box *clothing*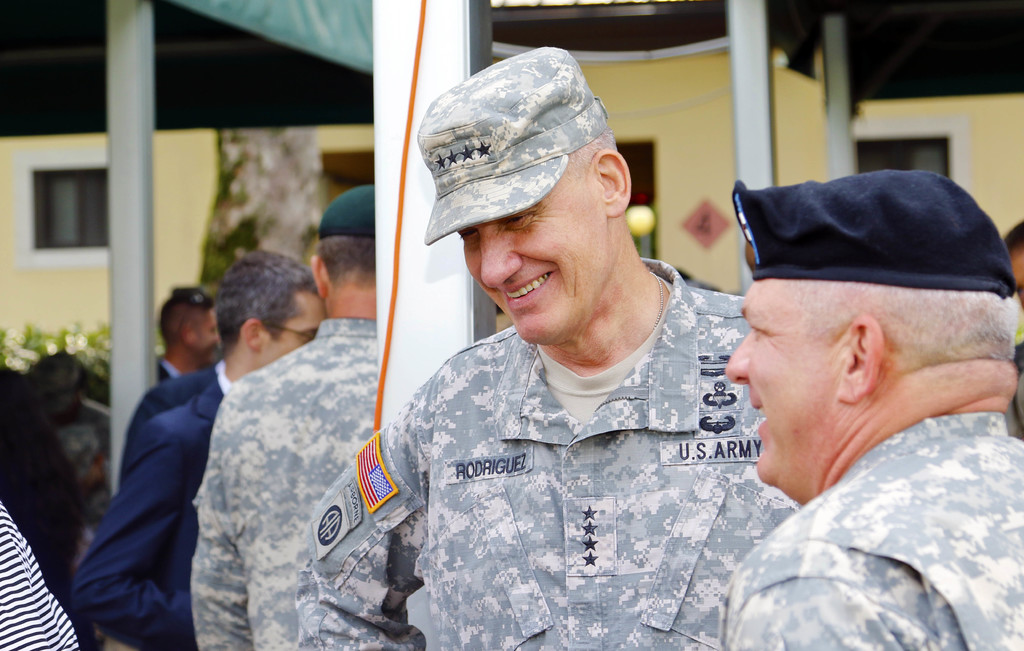
box=[0, 502, 81, 650]
